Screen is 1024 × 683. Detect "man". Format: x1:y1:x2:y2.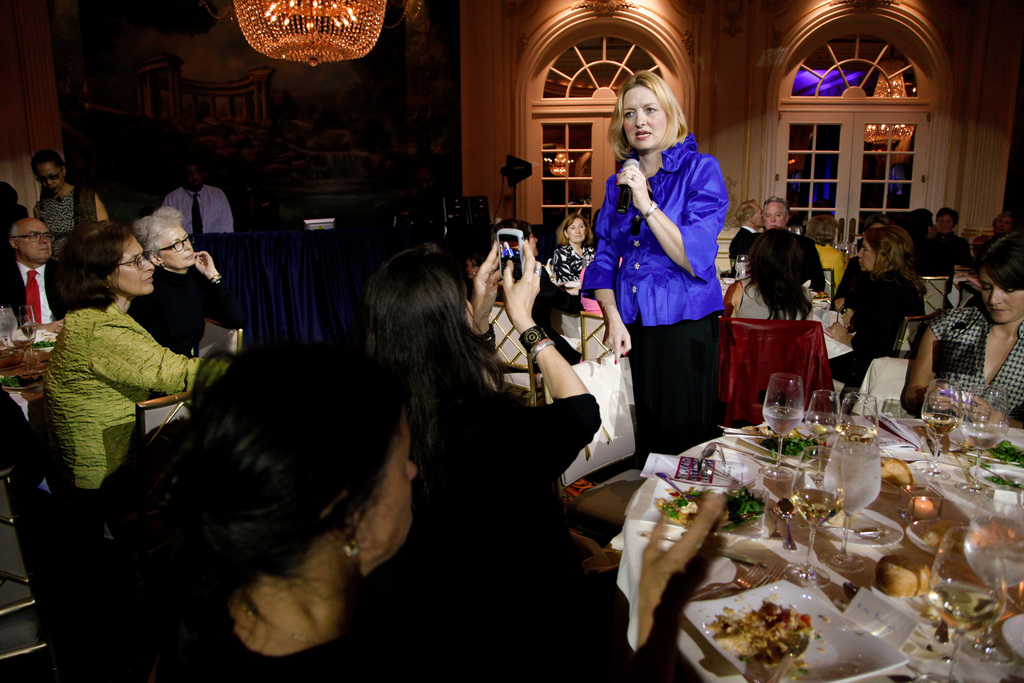
764:199:792:231.
